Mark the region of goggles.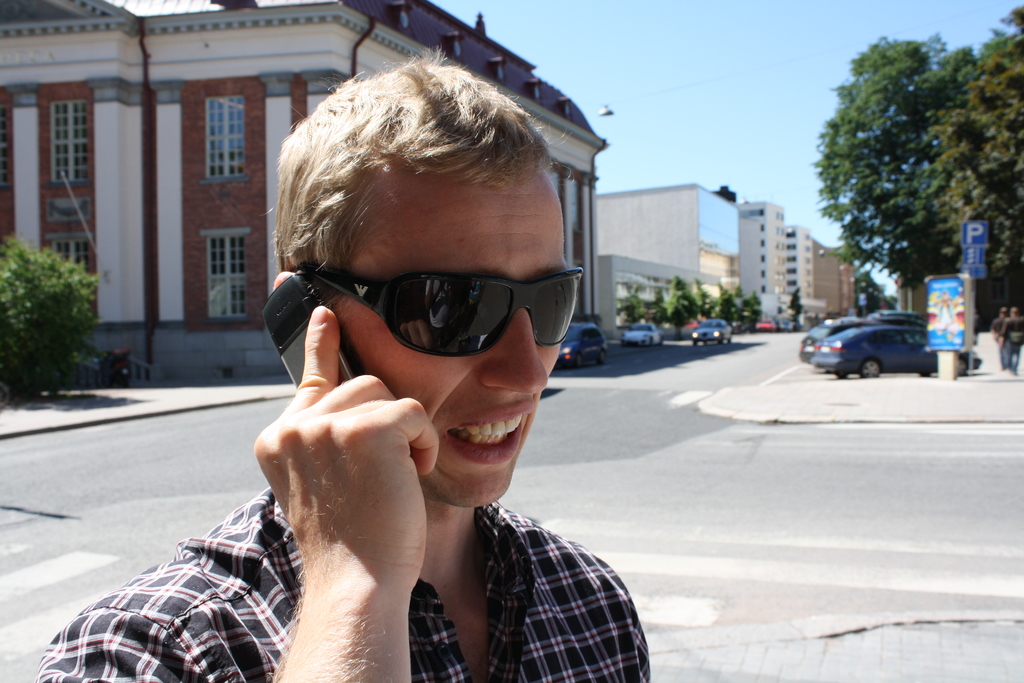
Region: x1=297 y1=260 x2=584 y2=350.
